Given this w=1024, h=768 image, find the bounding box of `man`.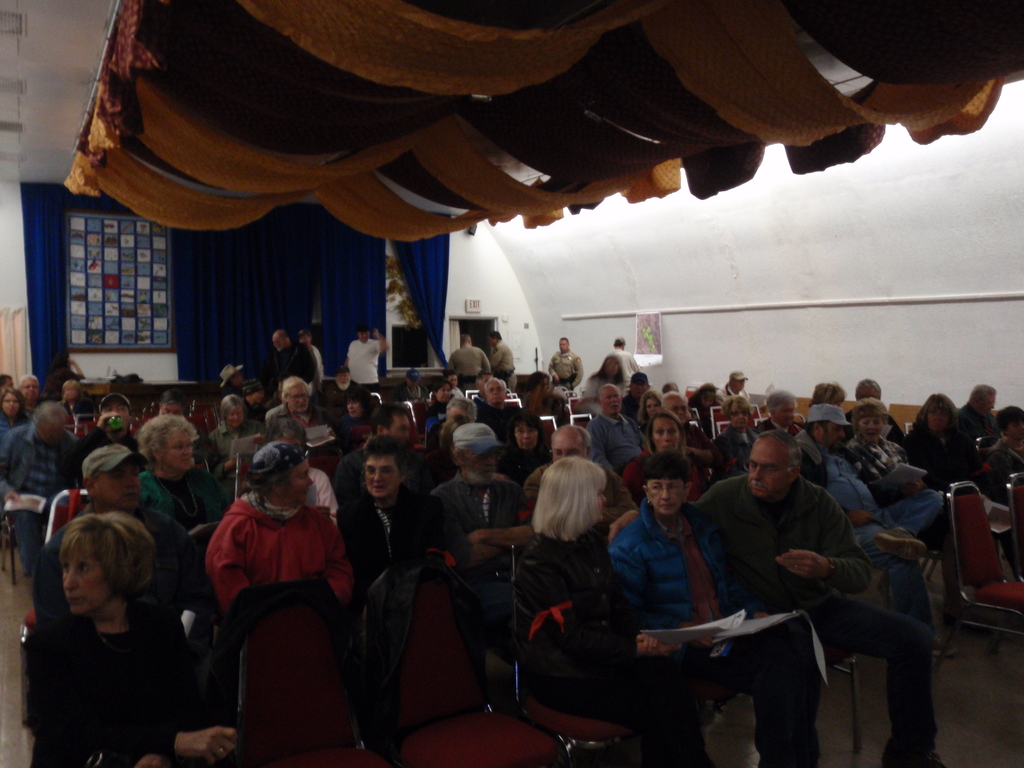
959:383:1001:445.
